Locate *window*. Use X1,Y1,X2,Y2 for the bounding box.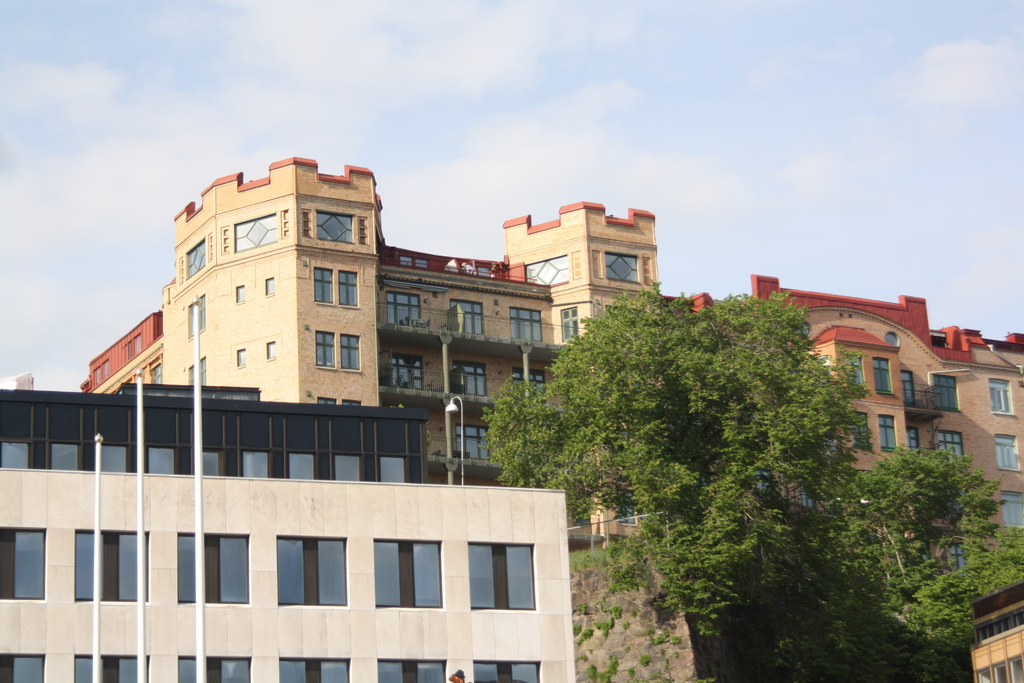
996,493,1023,529.
